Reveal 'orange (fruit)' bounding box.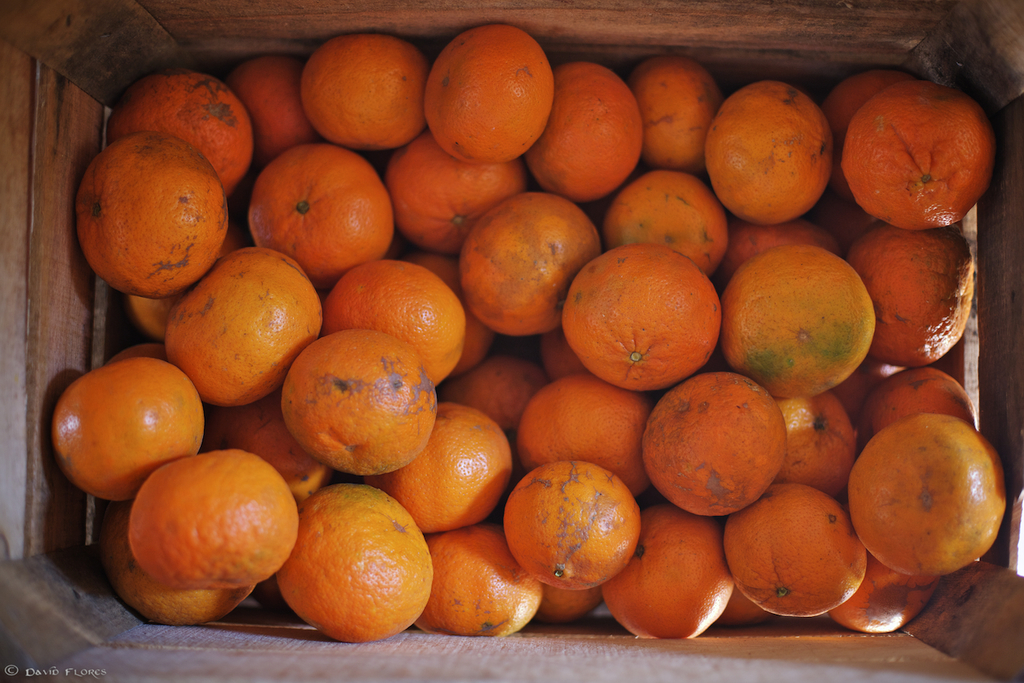
Revealed: (272, 478, 435, 639).
